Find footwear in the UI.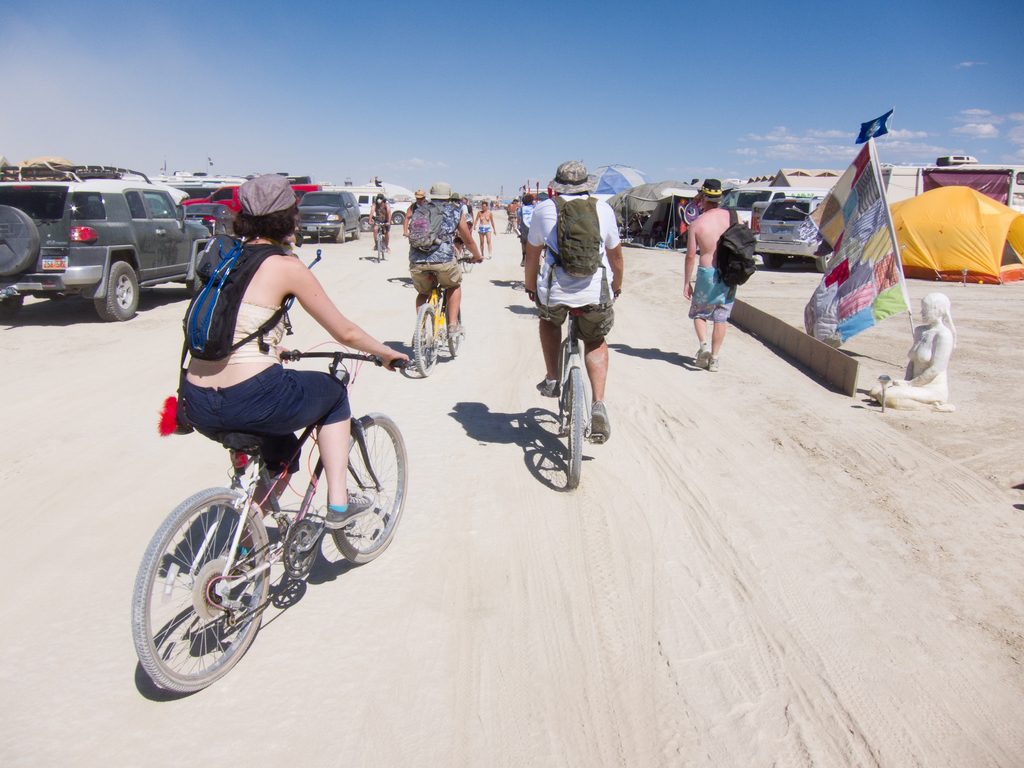
UI element at crop(590, 397, 610, 447).
